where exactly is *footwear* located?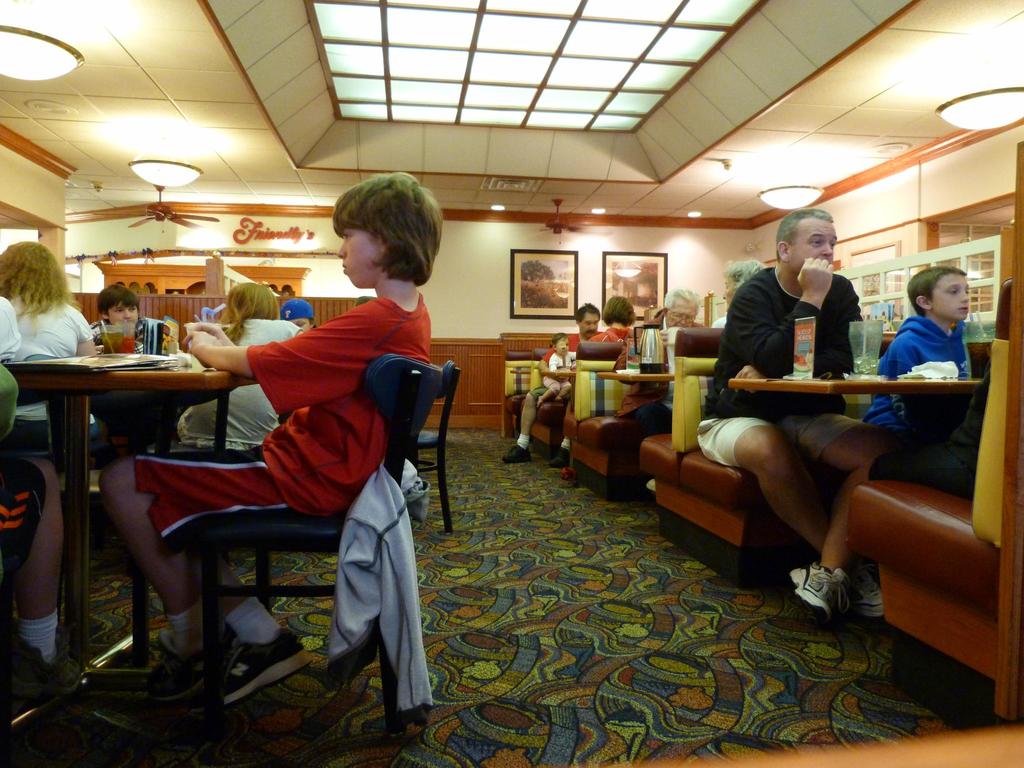
Its bounding box is box=[497, 442, 534, 467].
